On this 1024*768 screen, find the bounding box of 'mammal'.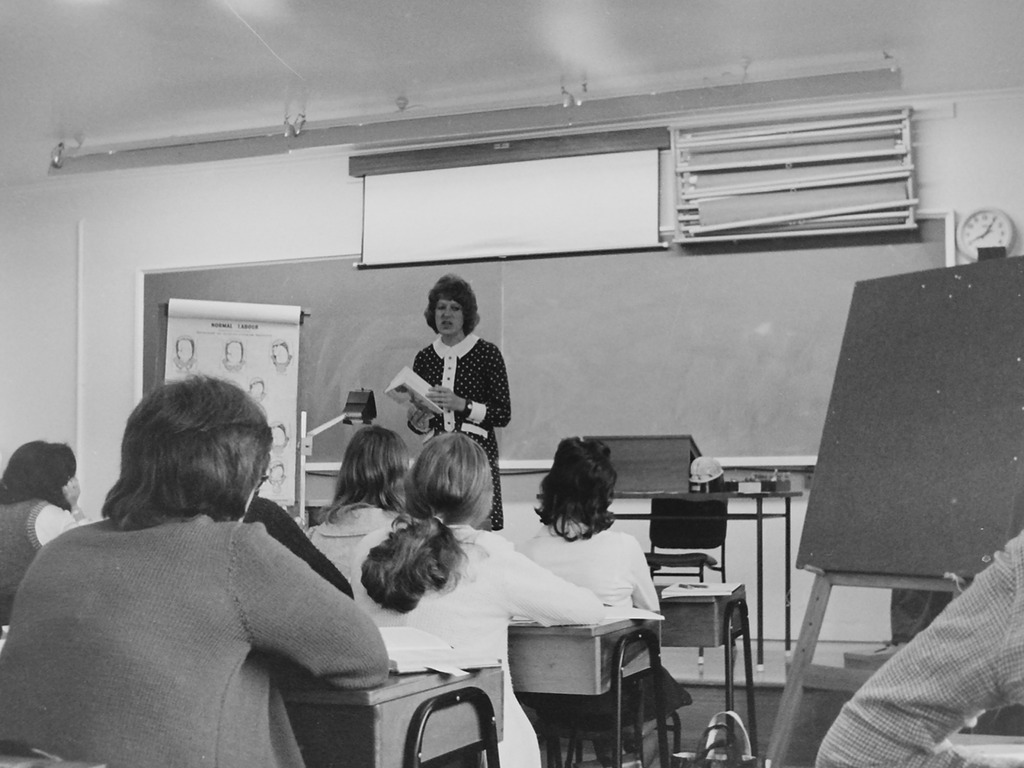
Bounding box: (0,373,387,767).
